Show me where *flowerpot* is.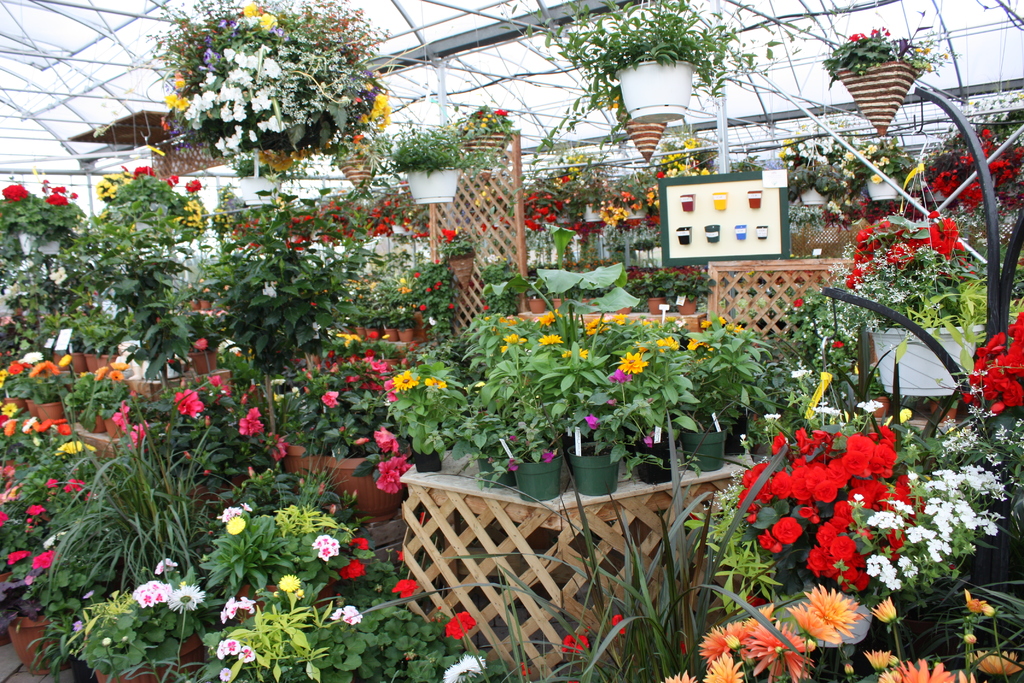
*flowerpot* is at {"left": 922, "top": 177, "right": 948, "bottom": 202}.
